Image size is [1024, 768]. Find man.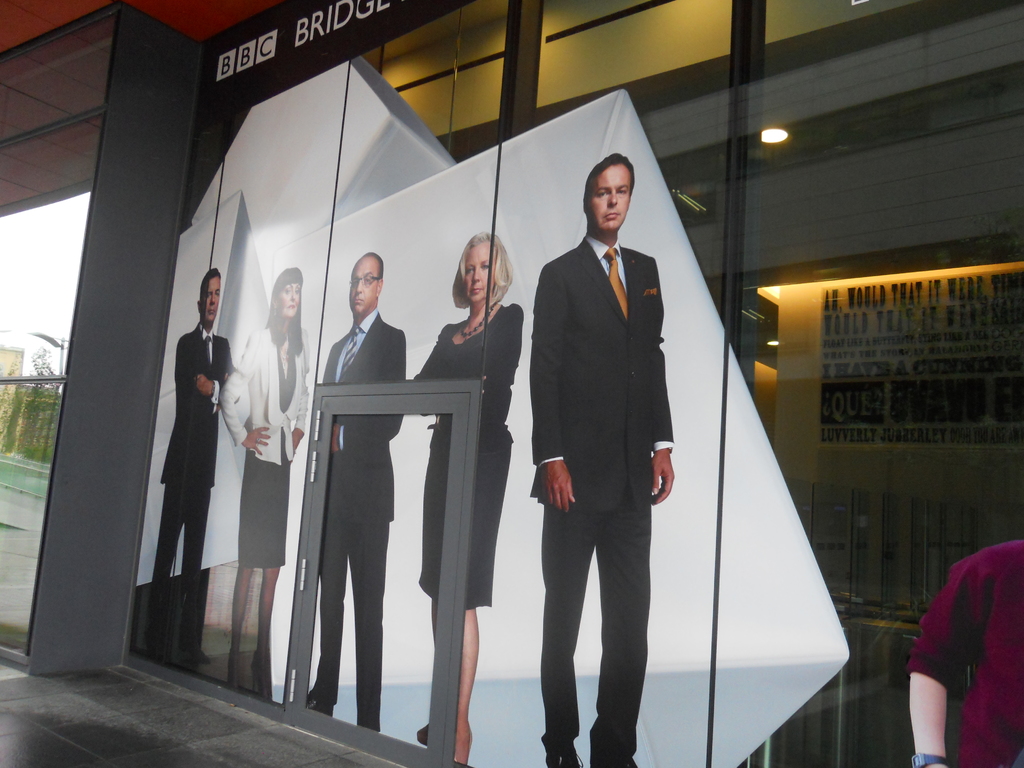
[906, 541, 1023, 767].
